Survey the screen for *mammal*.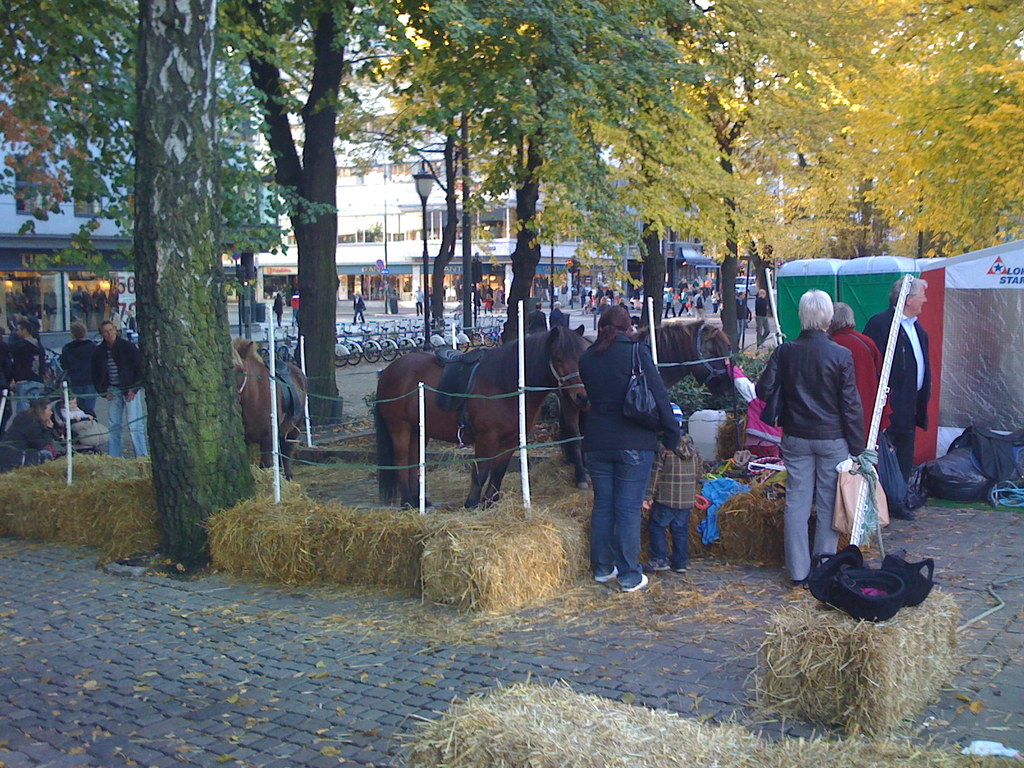
Survey found: bbox(587, 307, 677, 596).
